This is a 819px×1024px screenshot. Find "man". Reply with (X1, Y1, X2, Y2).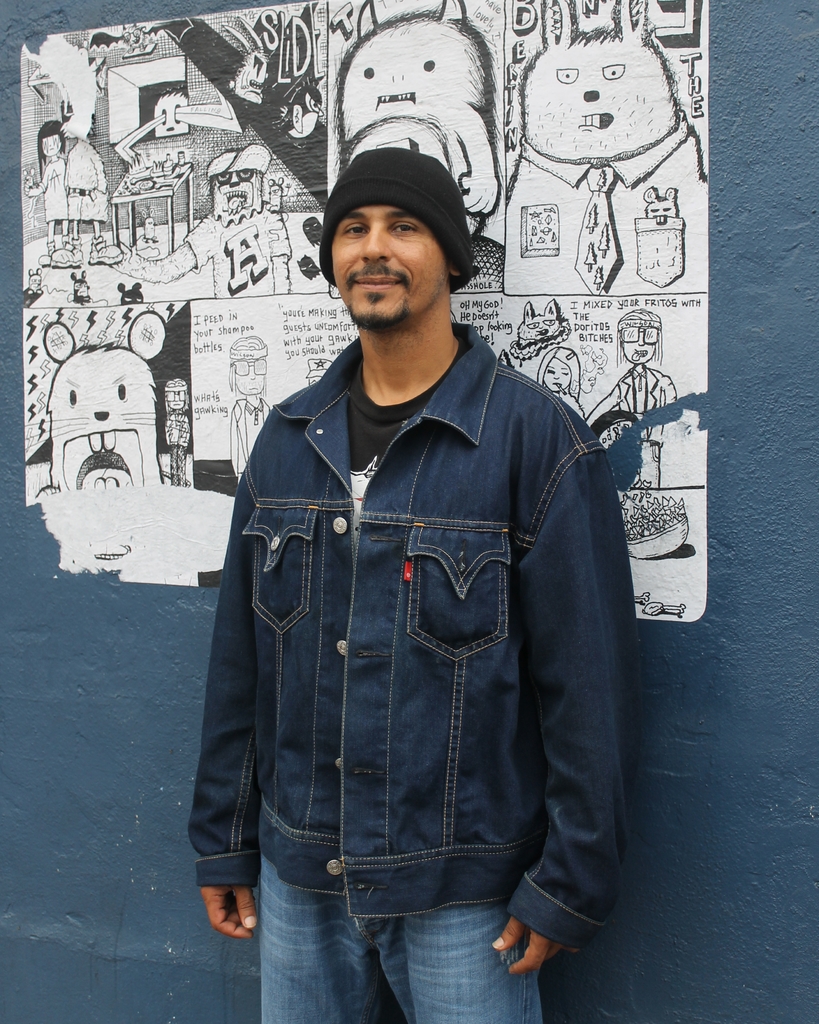
(200, 146, 642, 1023).
